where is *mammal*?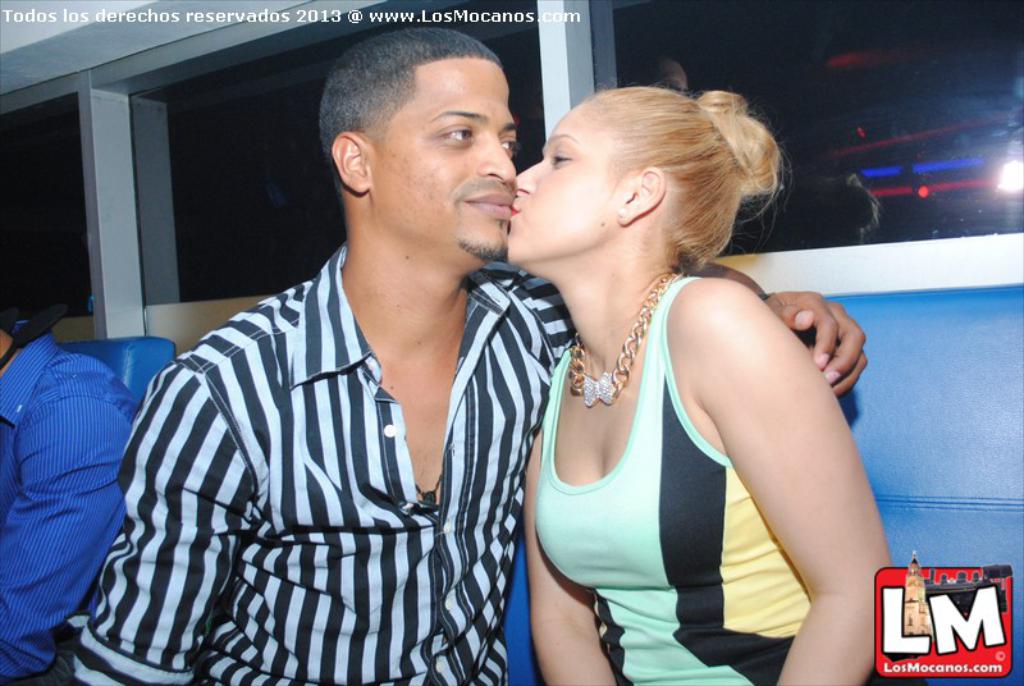
pyautogui.locateOnScreen(500, 81, 896, 685).
